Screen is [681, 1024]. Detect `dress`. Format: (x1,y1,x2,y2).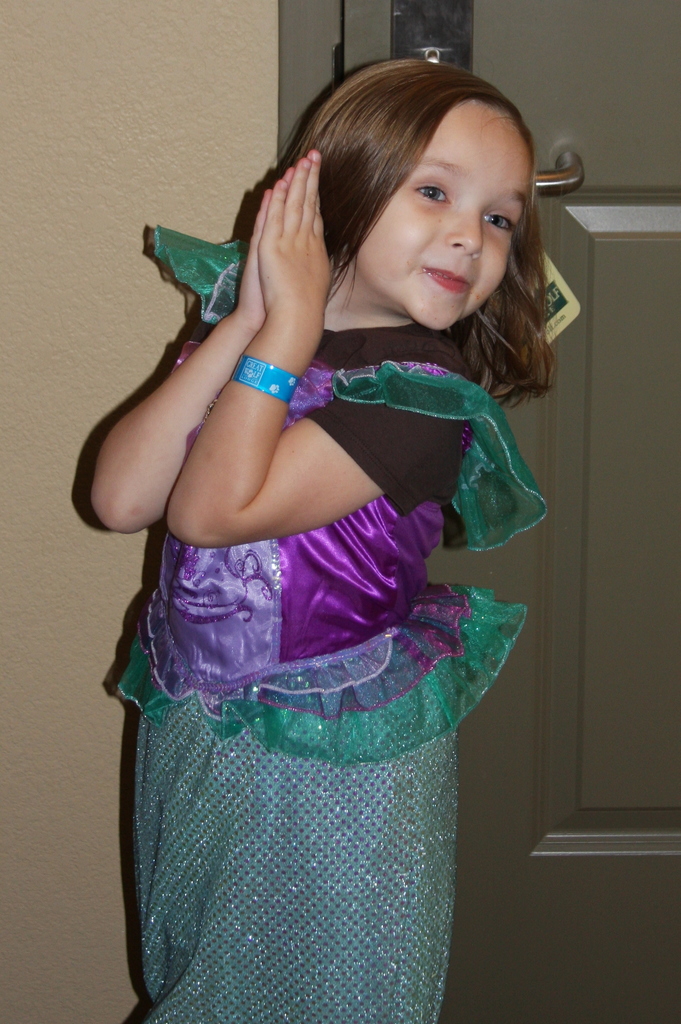
(94,230,536,952).
